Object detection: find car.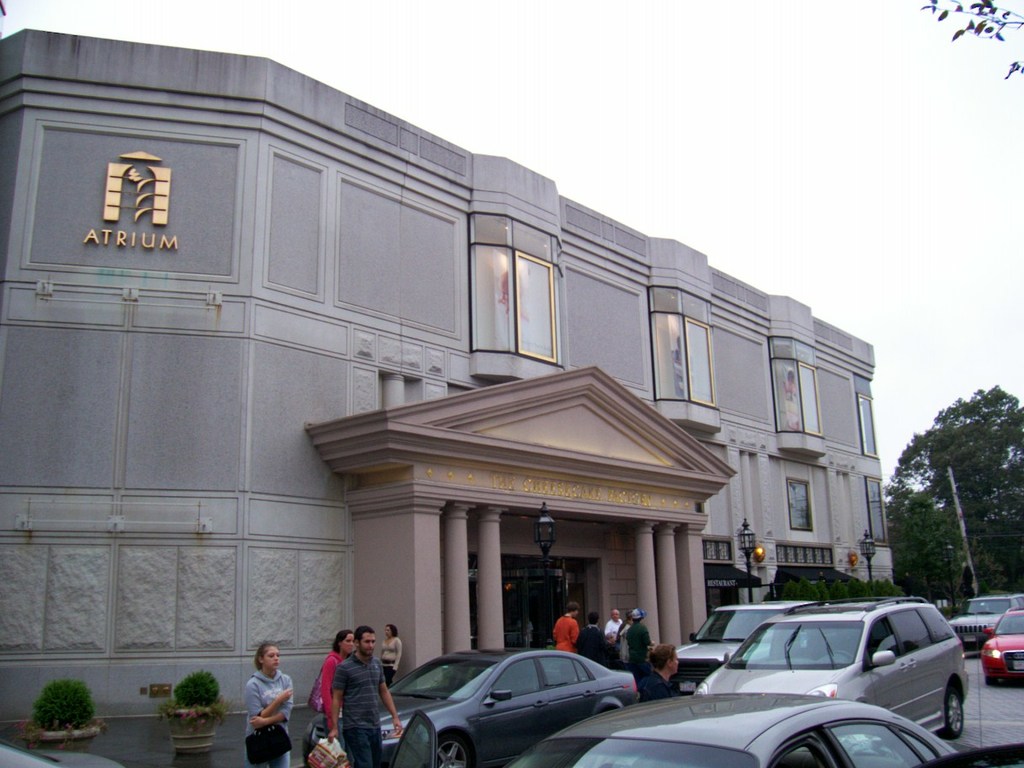
x1=686, y1=596, x2=973, y2=744.
